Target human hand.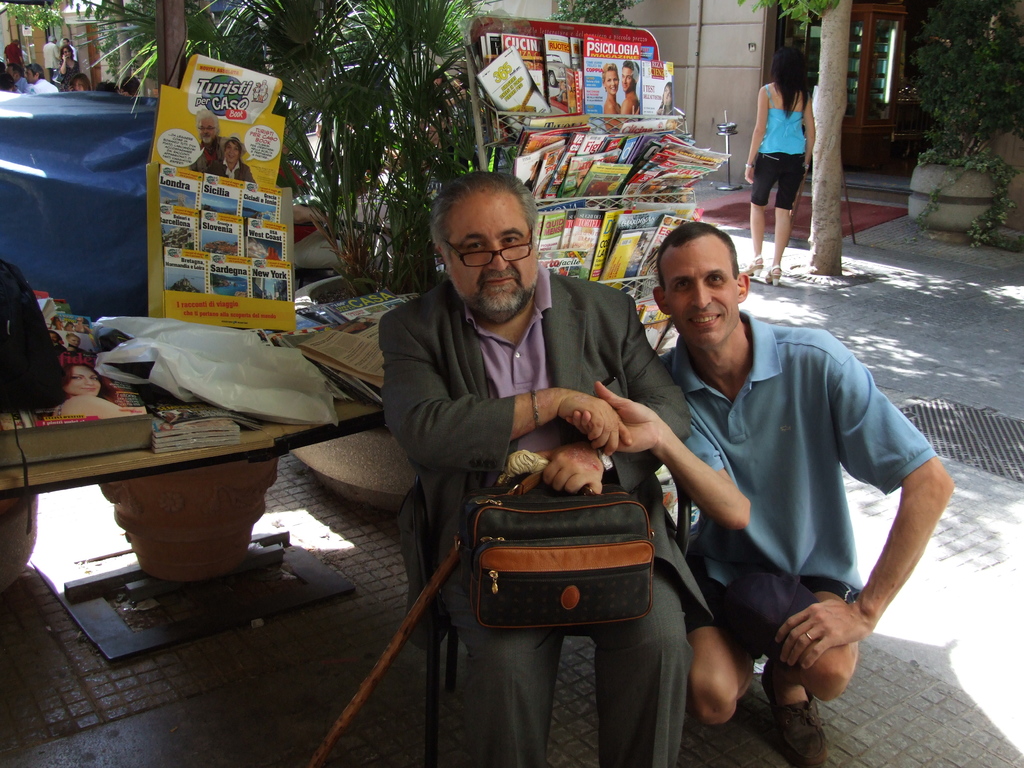
Target region: (744, 163, 755, 187).
